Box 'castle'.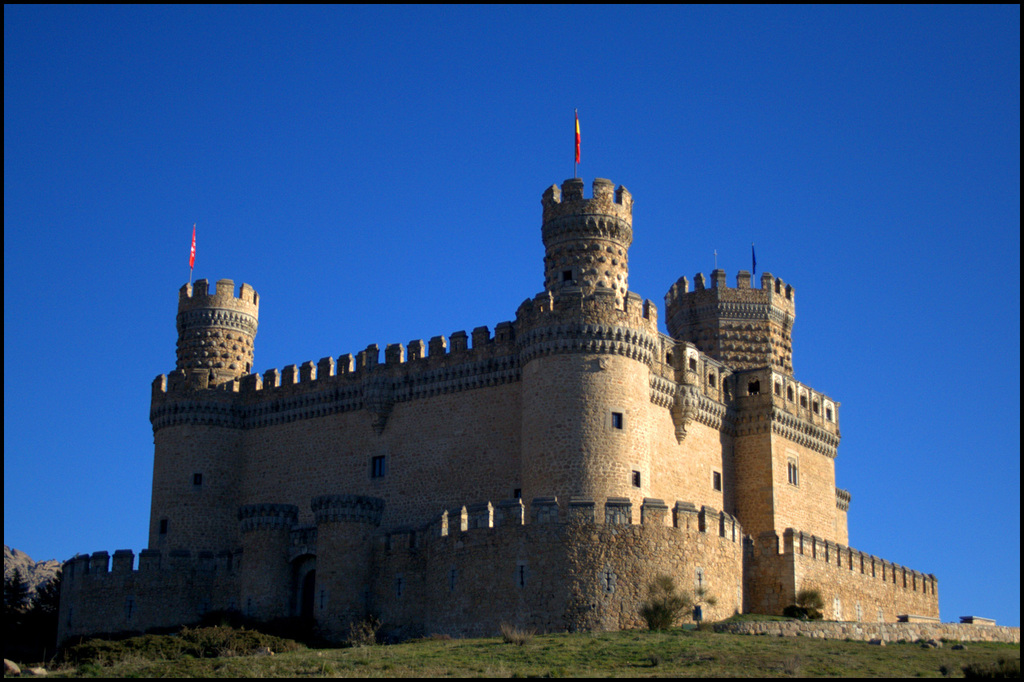
(left=54, top=105, right=938, bottom=634).
